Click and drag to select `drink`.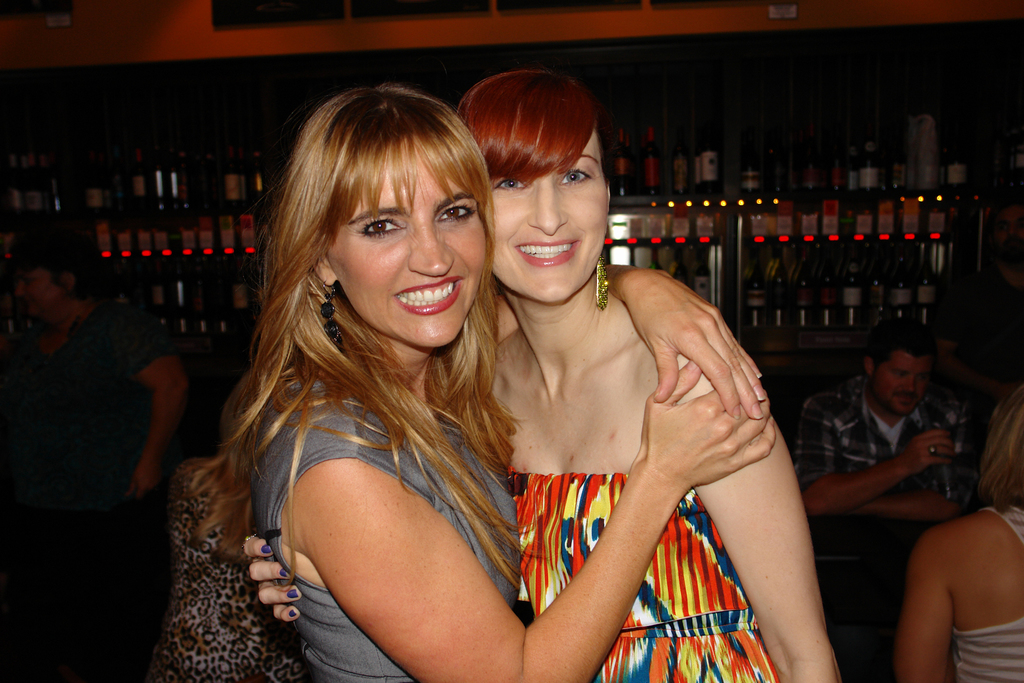
Selection: x1=214, y1=279, x2=227, y2=334.
